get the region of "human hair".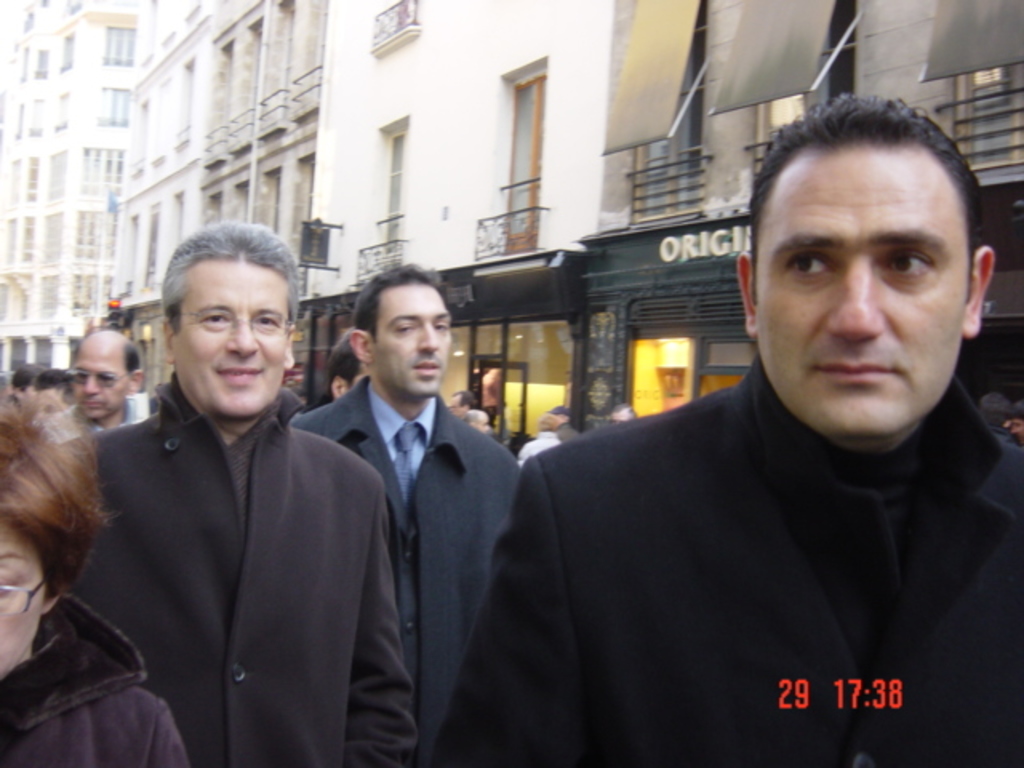
locate(30, 365, 72, 400).
